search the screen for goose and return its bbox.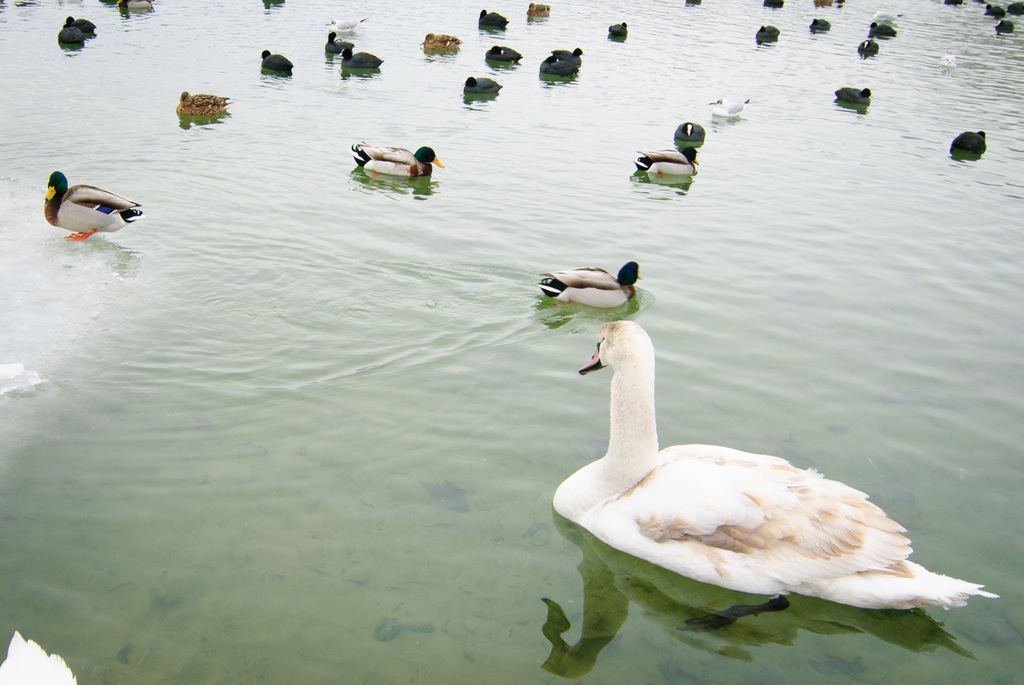
Found: locate(553, 325, 994, 609).
